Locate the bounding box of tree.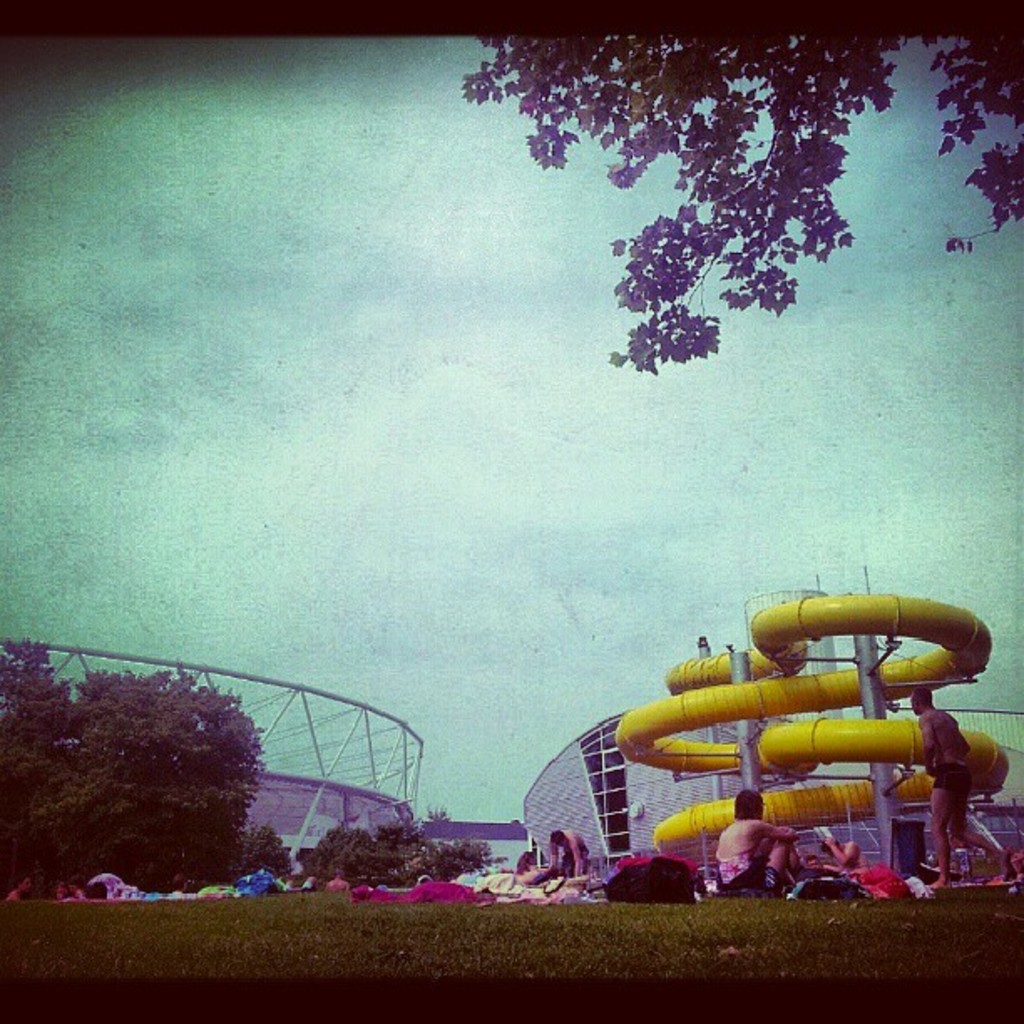
Bounding box: region(110, 663, 254, 897).
